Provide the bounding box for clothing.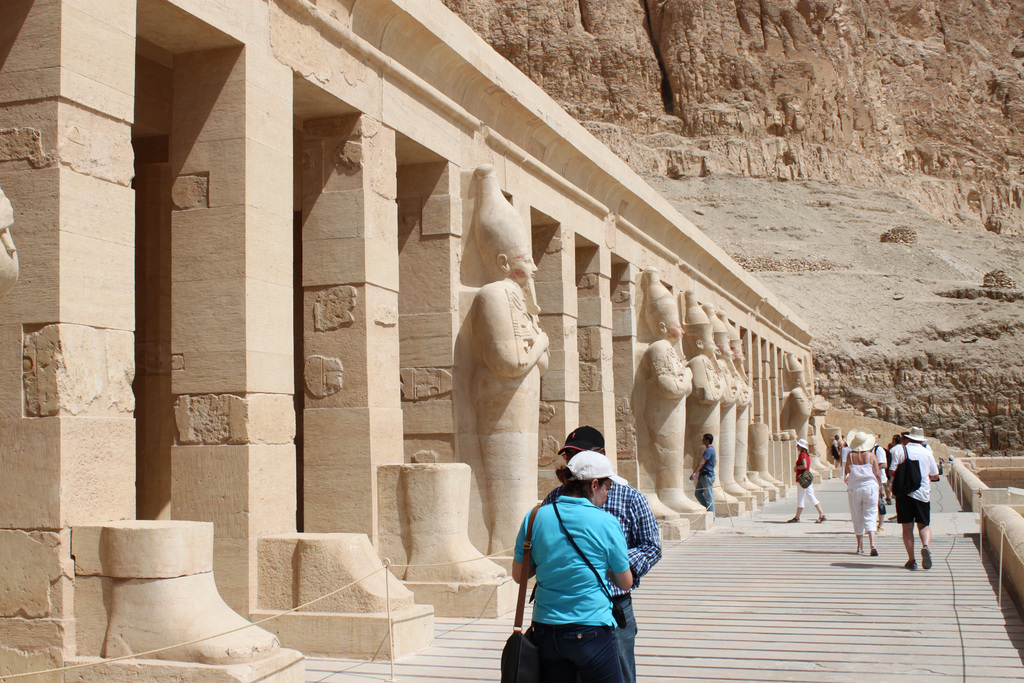
bbox=(515, 459, 651, 667).
